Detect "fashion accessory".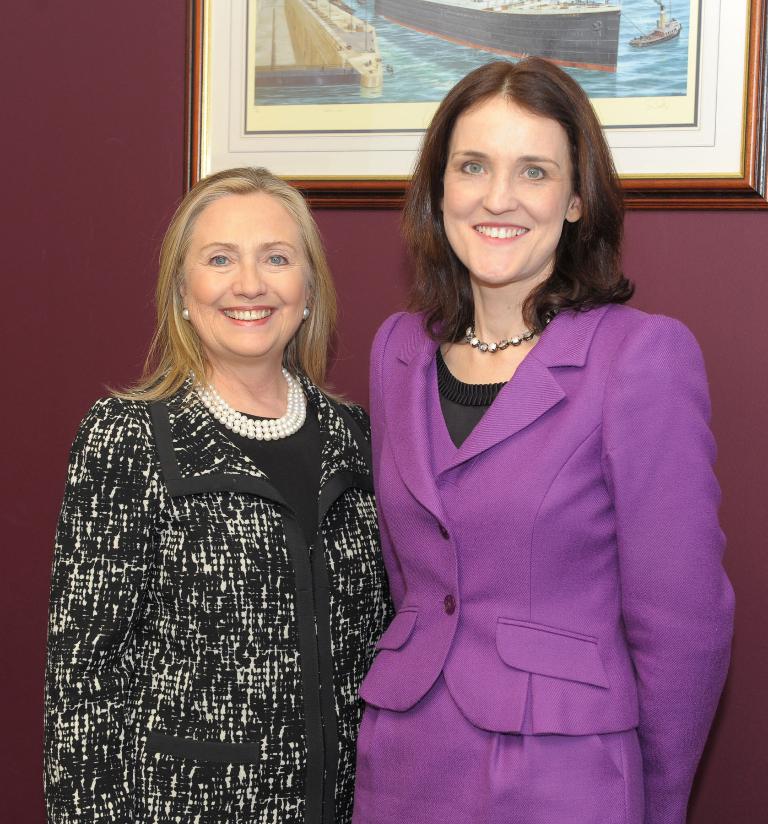
Detected at x1=189, y1=358, x2=309, y2=440.
